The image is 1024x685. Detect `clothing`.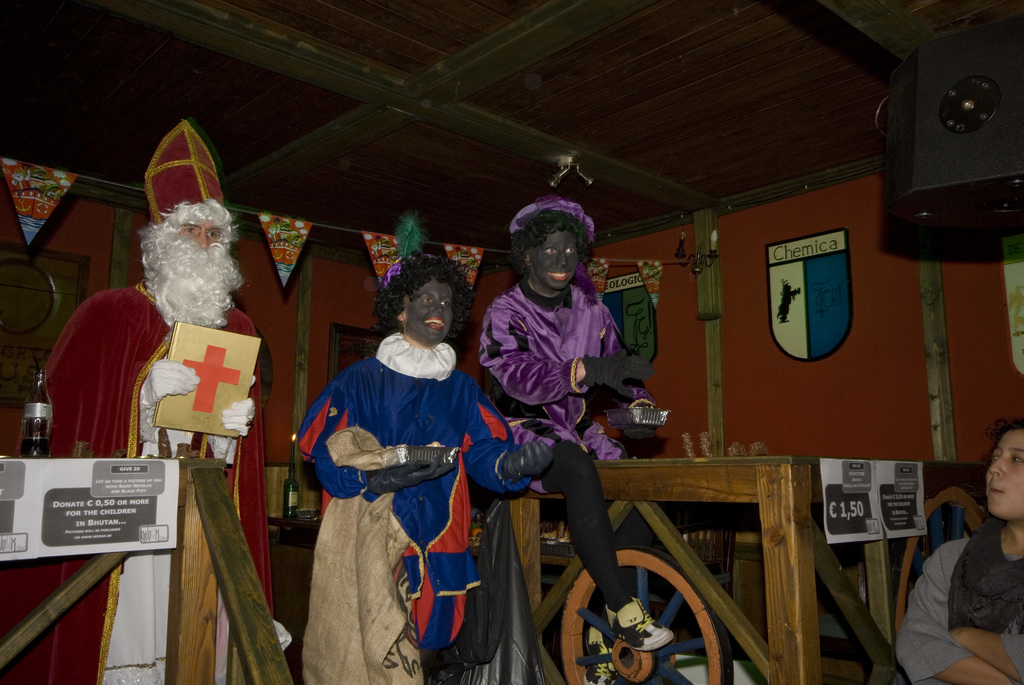
Detection: x1=898 y1=523 x2=1023 y2=684.
